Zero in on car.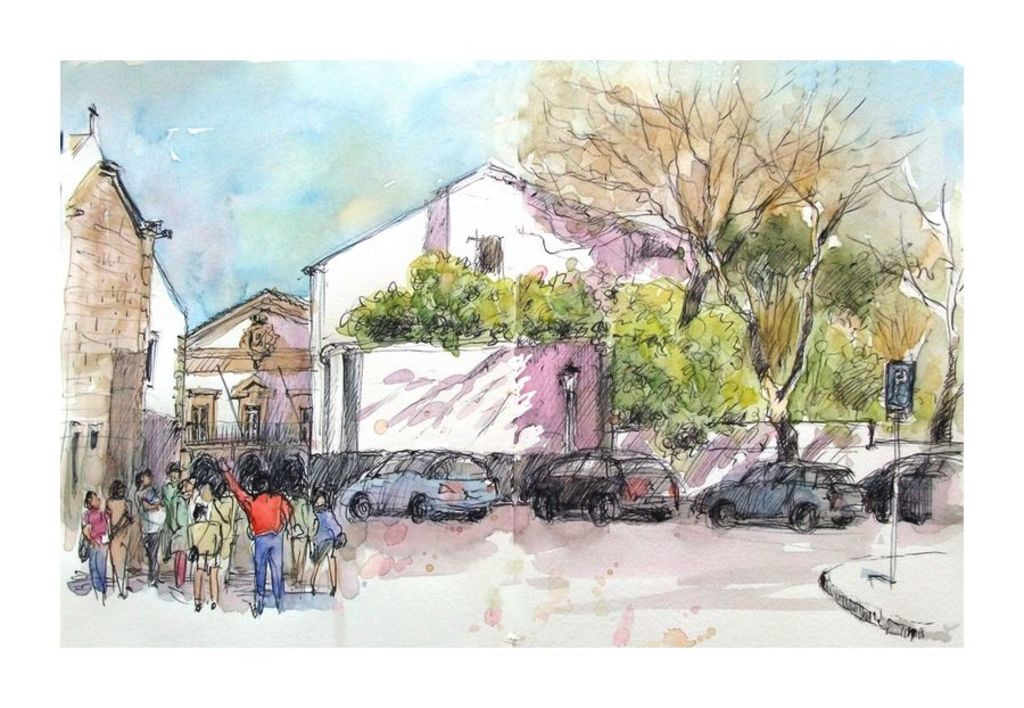
Zeroed in: {"left": 528, "top": 447, "right": 679, "bottom": 513}.
